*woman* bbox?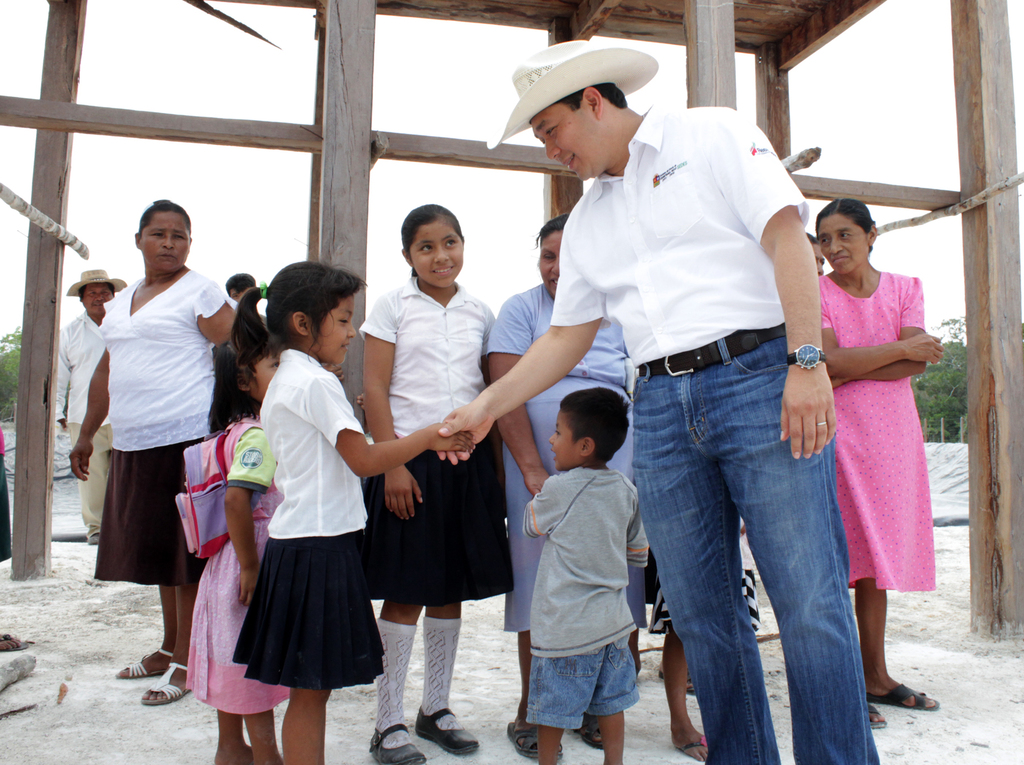
x1=68 y1=201 x2=238 y2=705
